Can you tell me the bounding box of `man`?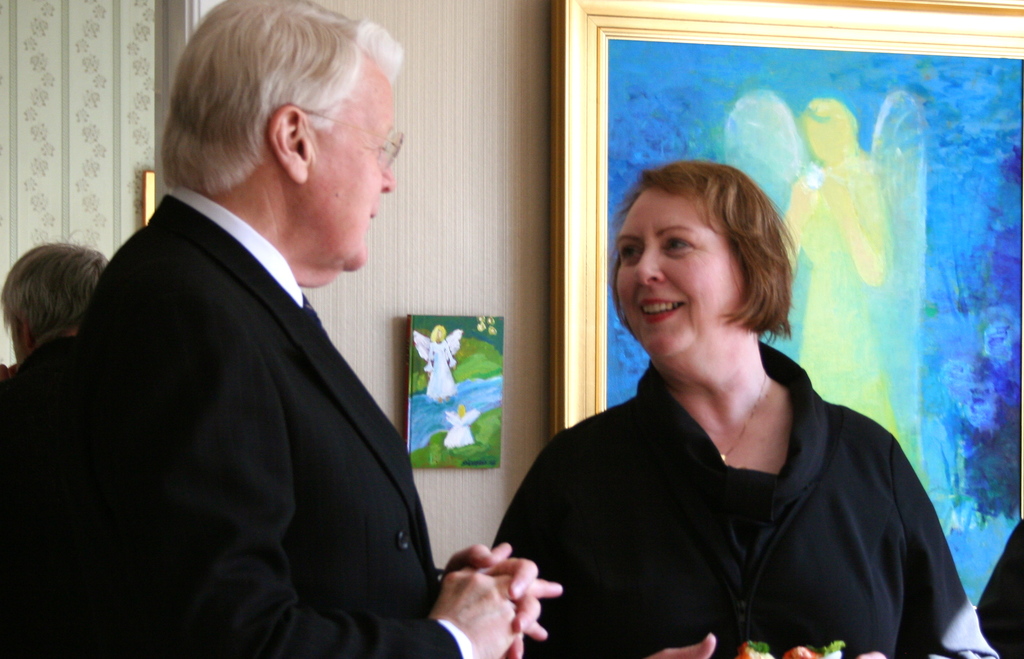
<bbox>0, 0, 563, 658</bbox>.
